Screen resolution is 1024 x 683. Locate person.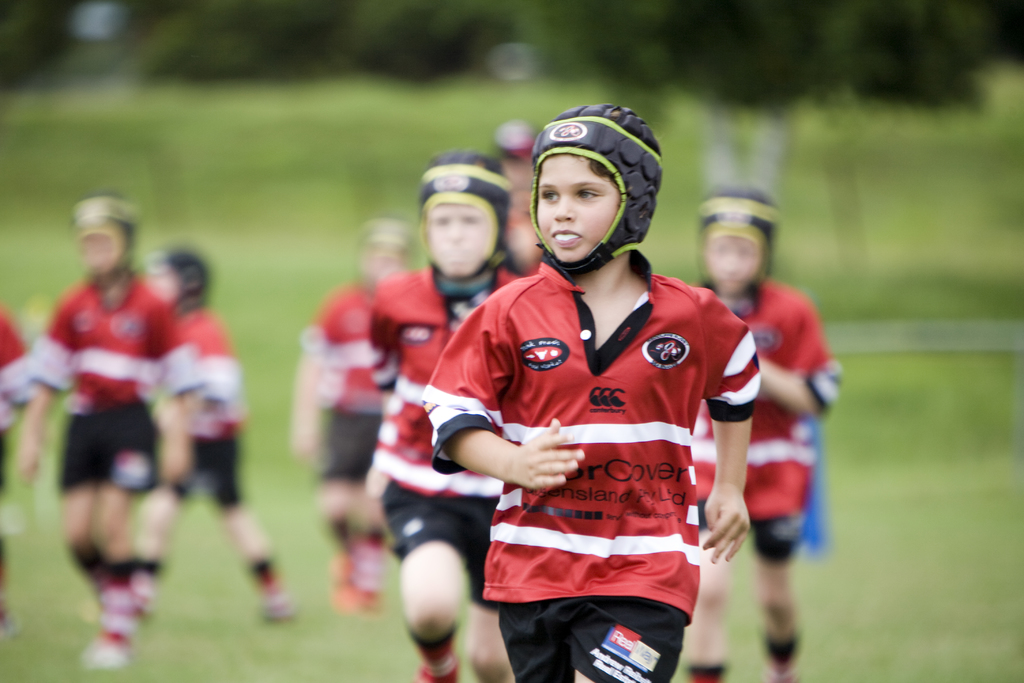
bbox=(371, 159, 524, 682).
